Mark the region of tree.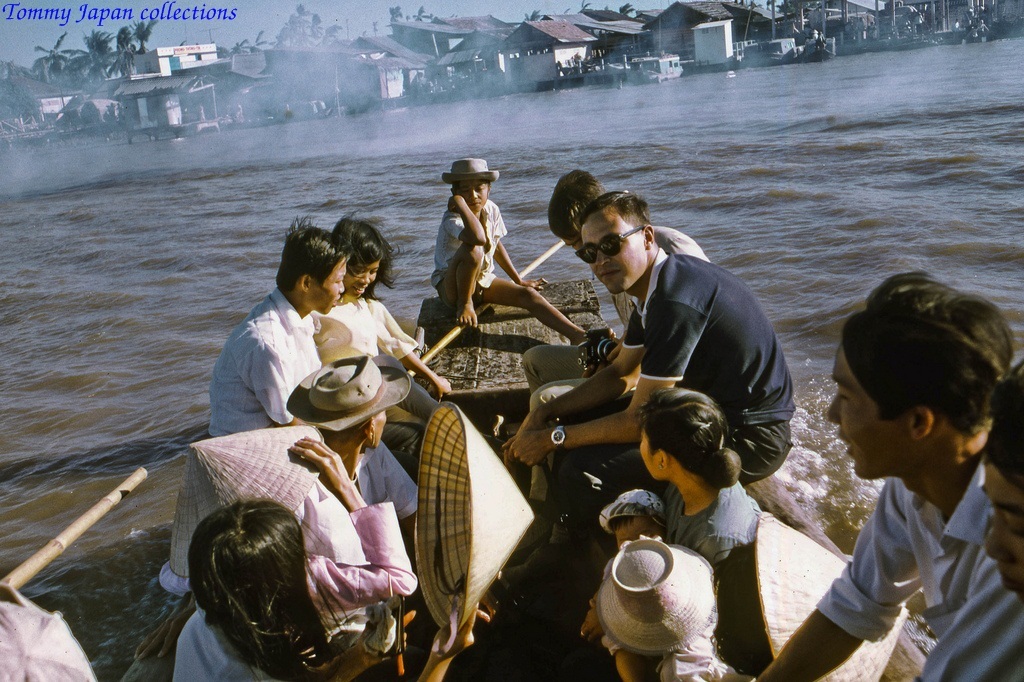
Region: (621, 0, 640, 19).
